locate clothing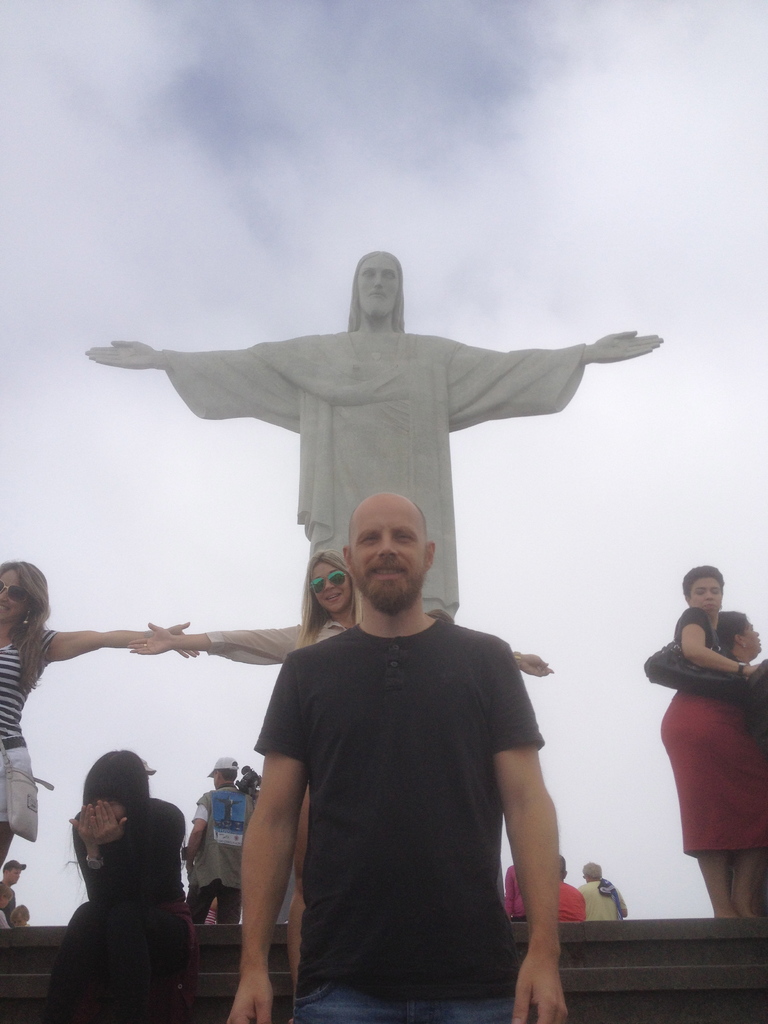
<region>157, 326, 580, 612</region>
